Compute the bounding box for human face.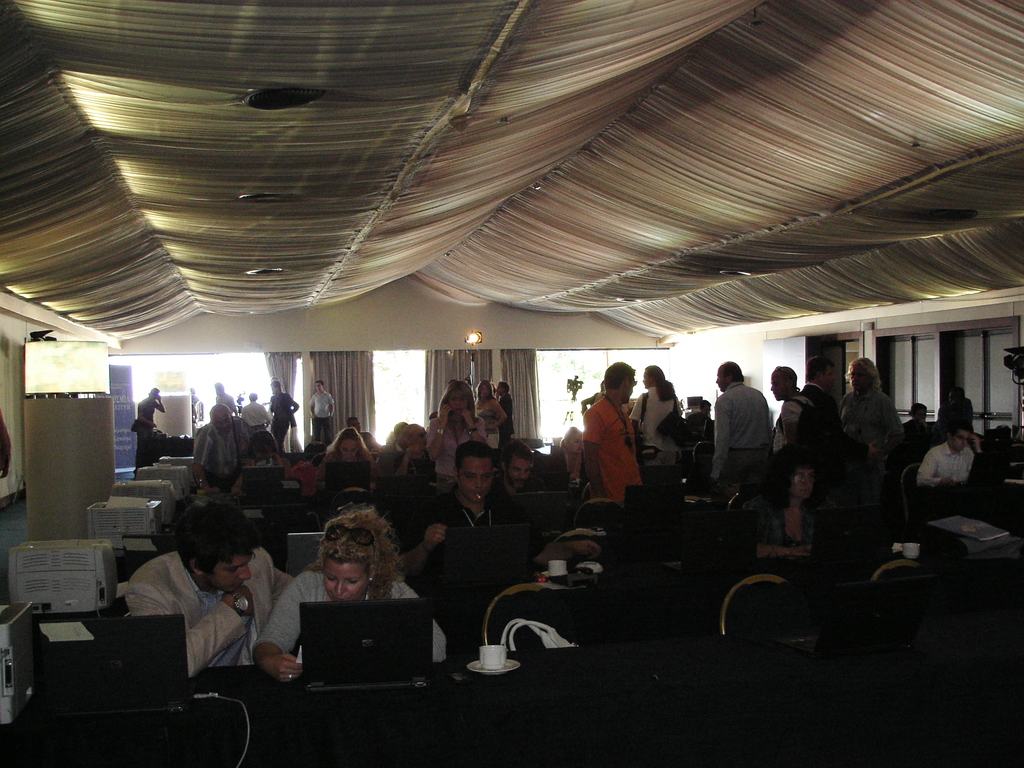
bbox(850, 363, 866, 388).
